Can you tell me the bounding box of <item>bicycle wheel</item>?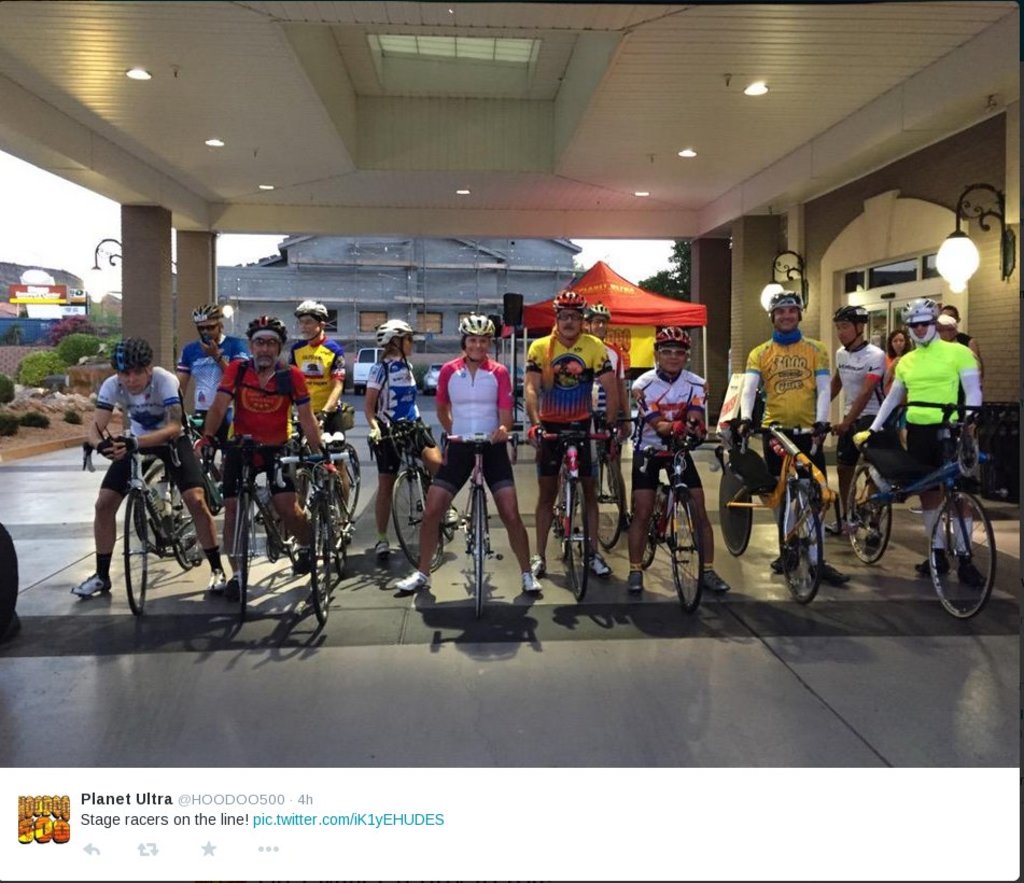
x1=572 y1=478 x2=598 y2=601.
